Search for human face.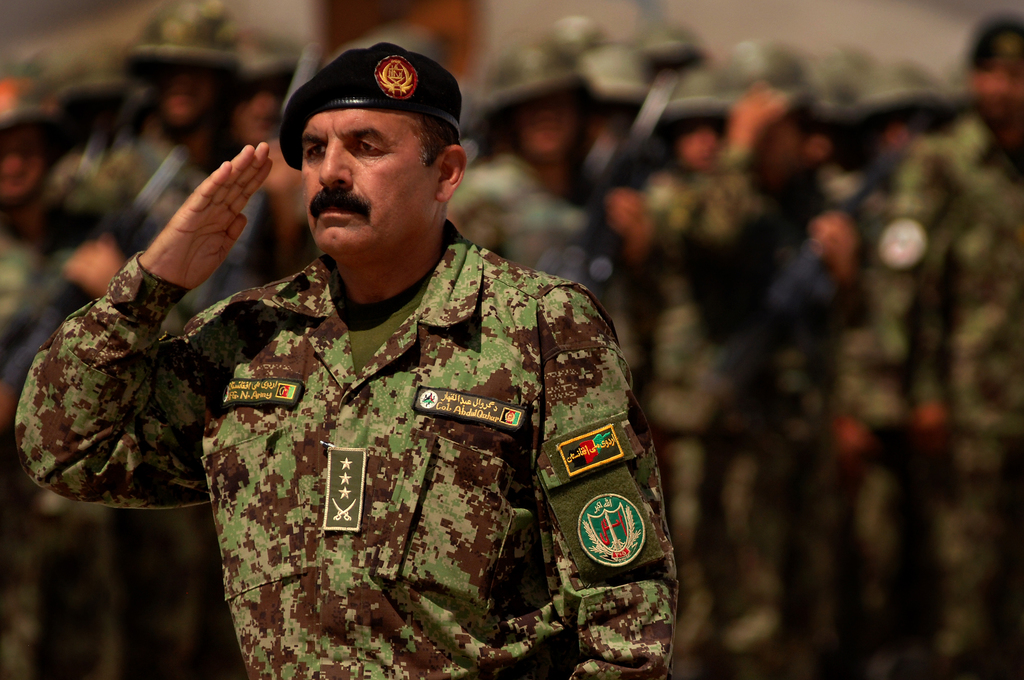
Found at box=[296, 107, 435, 264].
